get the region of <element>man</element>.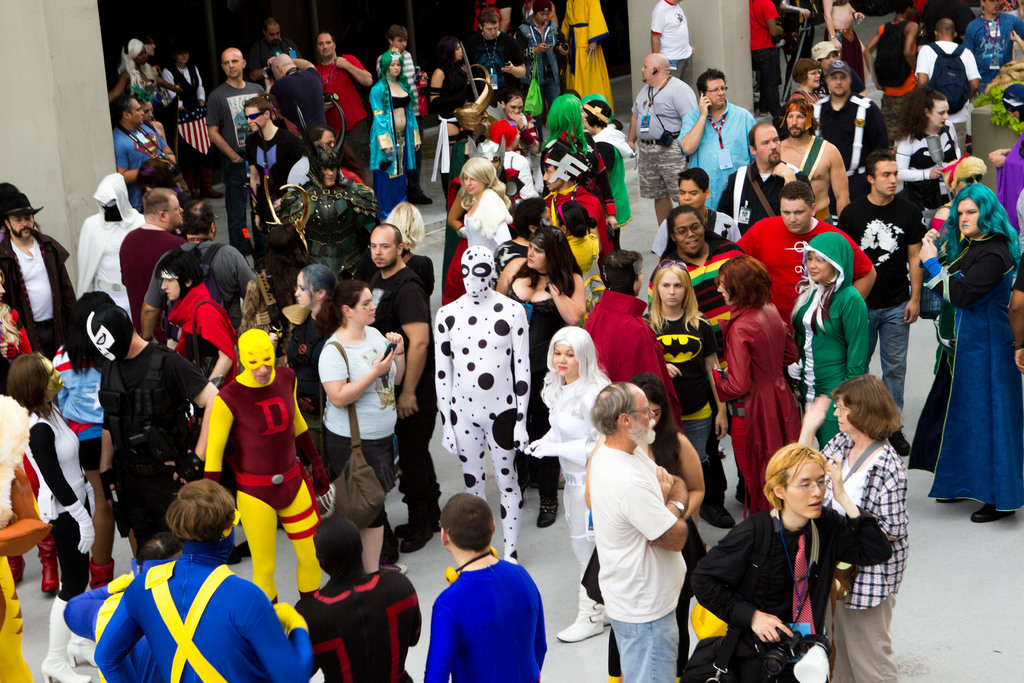
l=966, t=0, r=1023, b=83.
